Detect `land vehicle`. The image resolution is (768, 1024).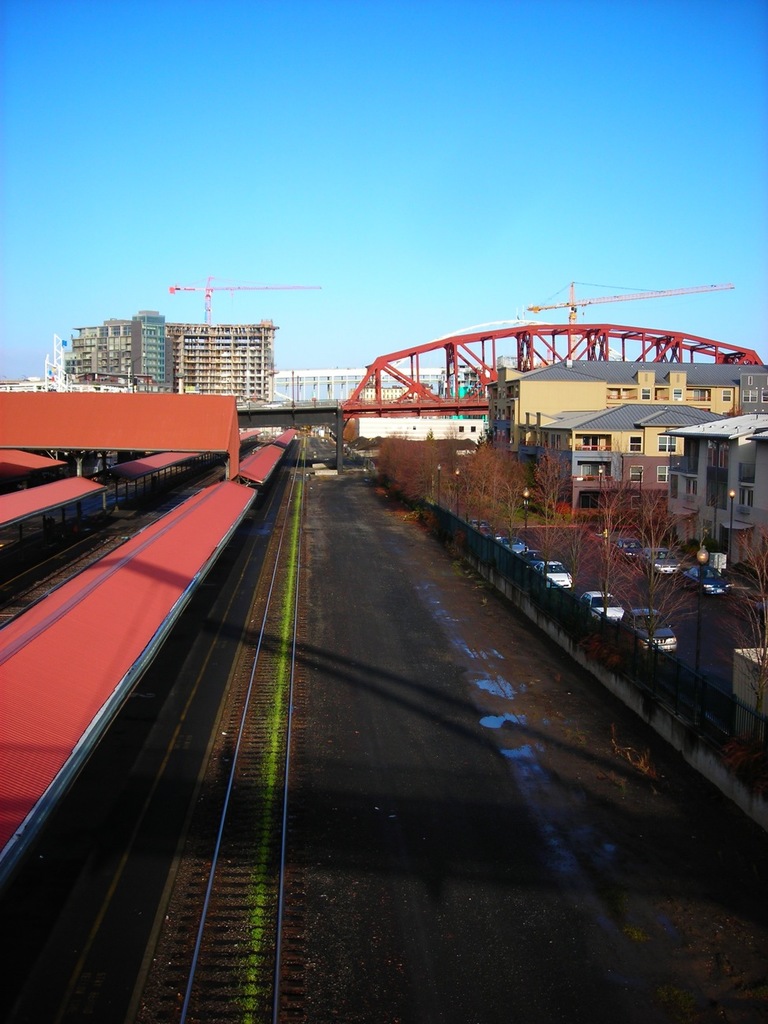
465:516:499:536.
